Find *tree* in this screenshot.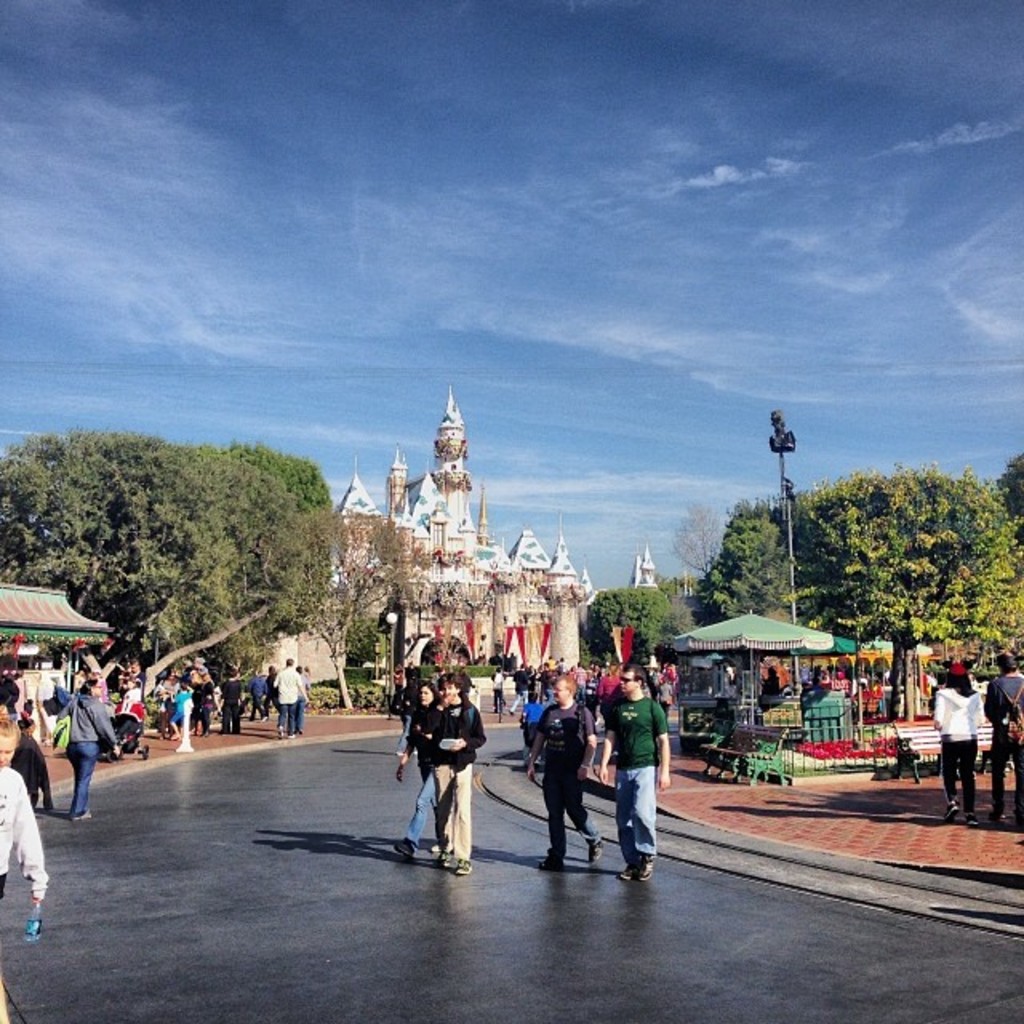
The bounding box for *tree* is BBox(795, 430, 1002, 653).
